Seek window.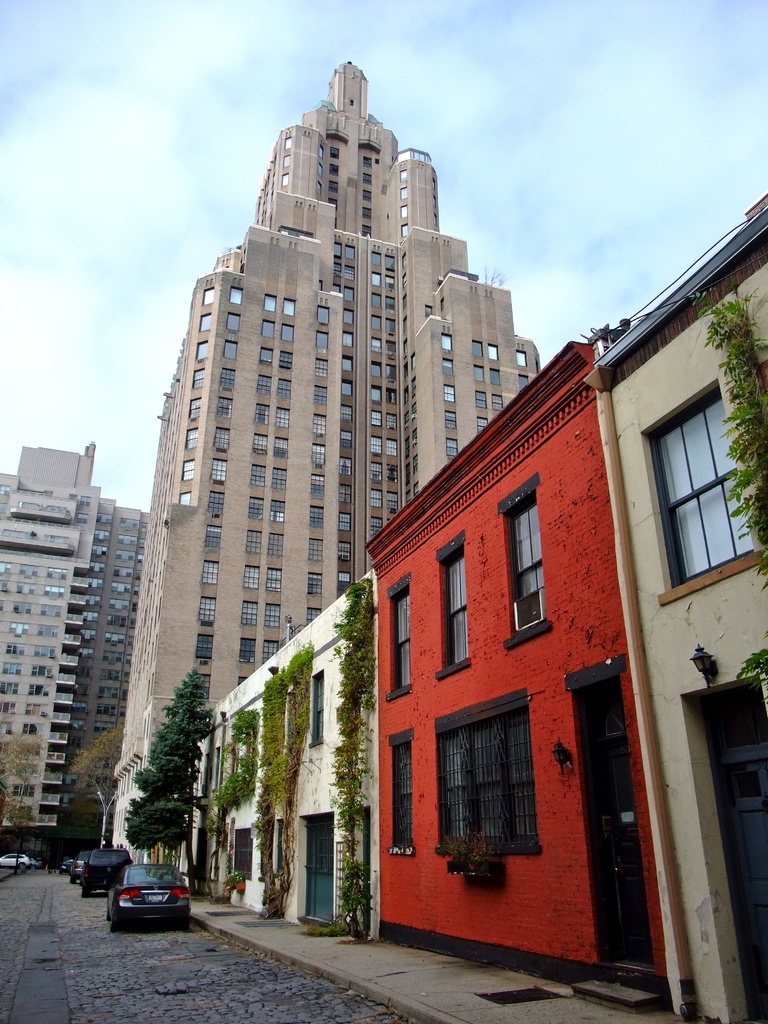
crop(335, 541, 351, 561).
